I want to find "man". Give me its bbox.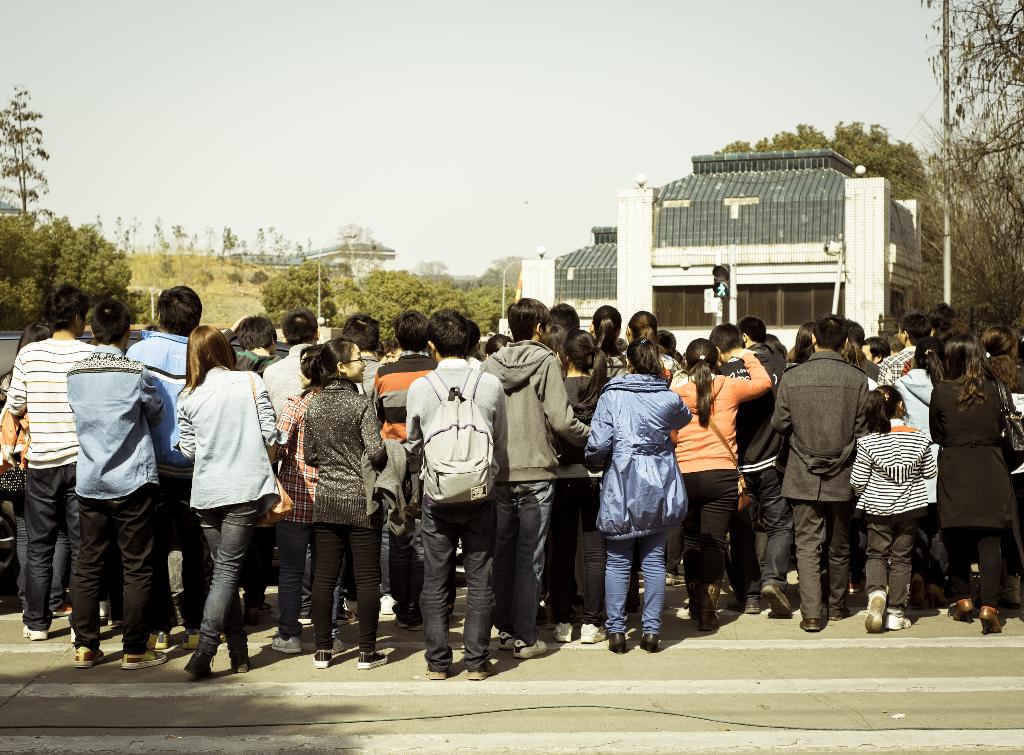
l=877, t=318, r=920, b=377.
